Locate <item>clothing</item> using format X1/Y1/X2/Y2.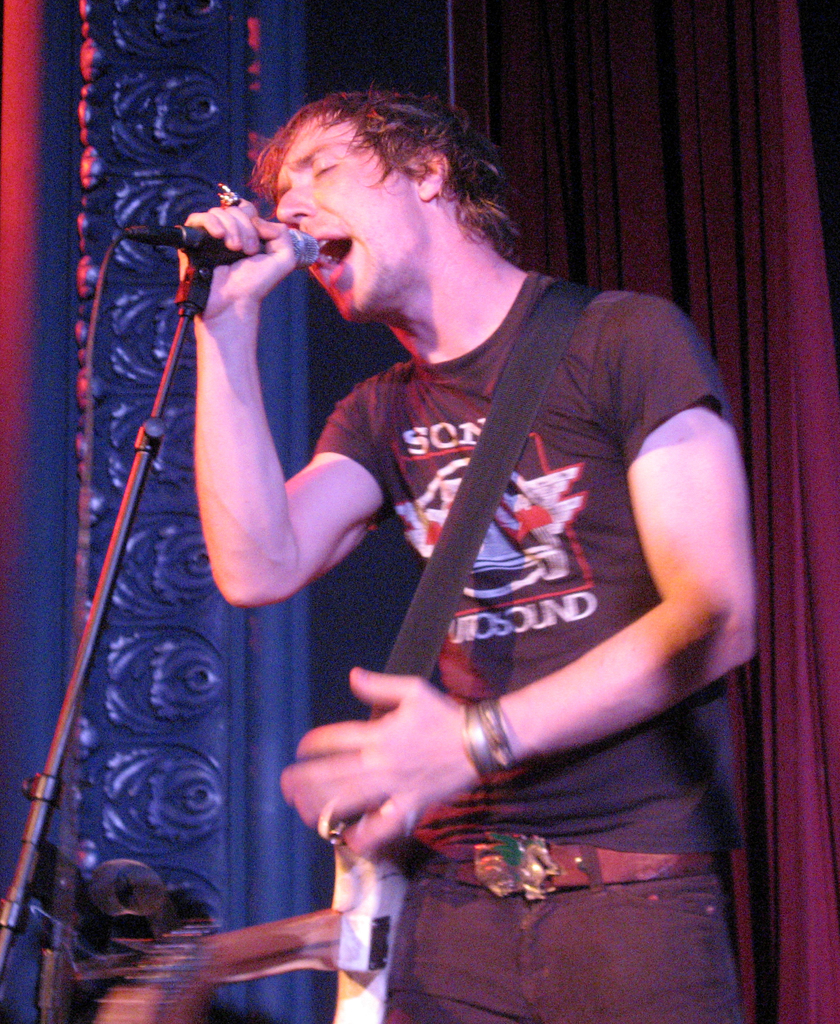
289/237/738/970.
